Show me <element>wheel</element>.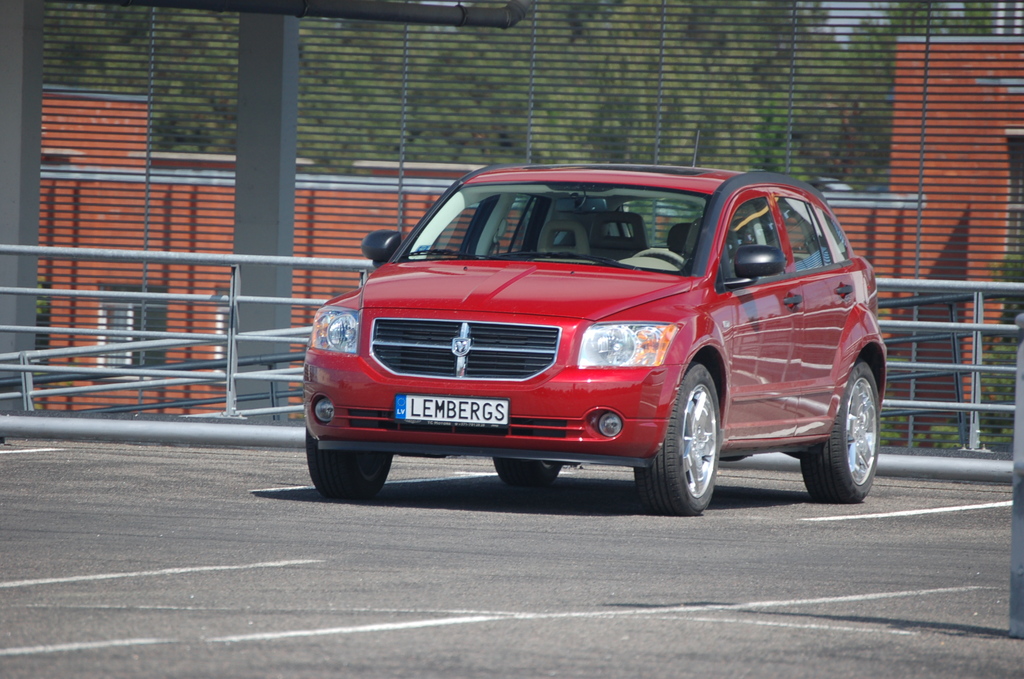
<element>wheel</element> is here: [x1=801, y1=359, x2=878, y2=507].
